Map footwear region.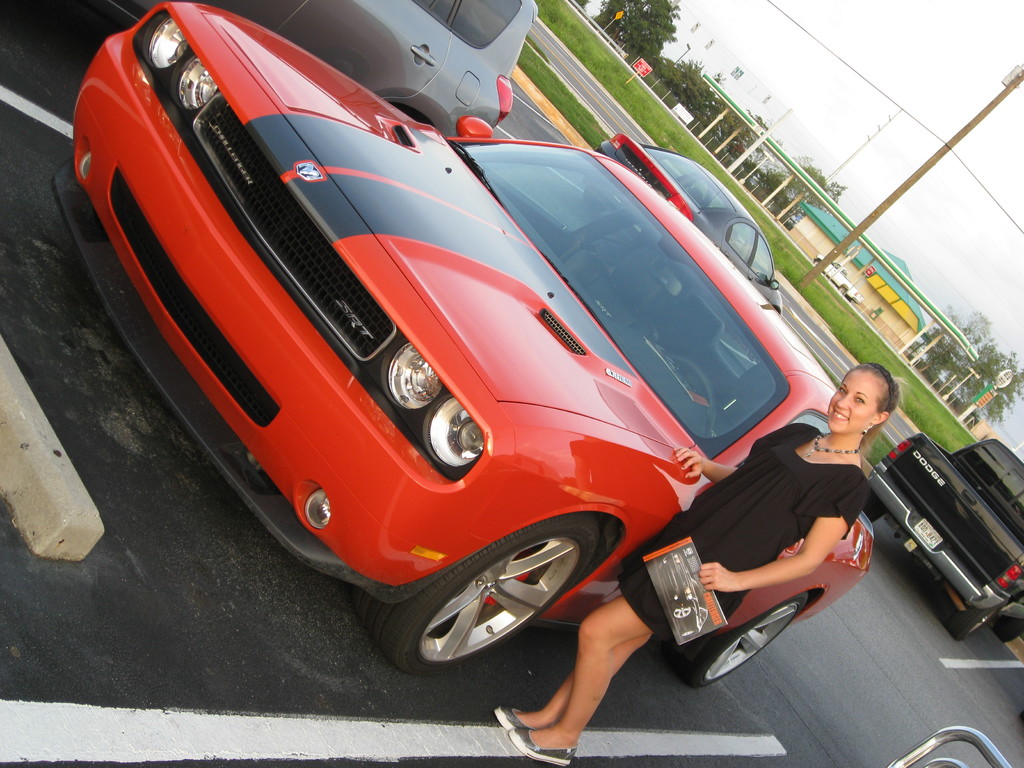
Mapped to pyautogui.locateOnScreen(492, 703, 528, 735).
